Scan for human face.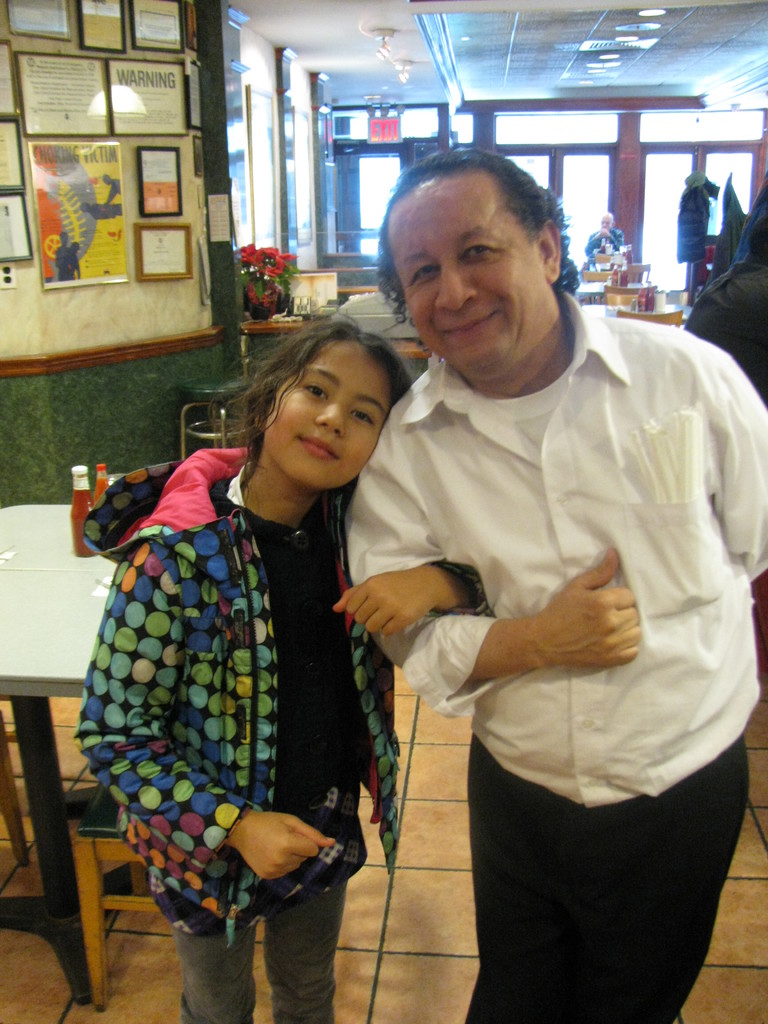
Scan result: [x1=263, y1=340, x2=393, y2=496].
